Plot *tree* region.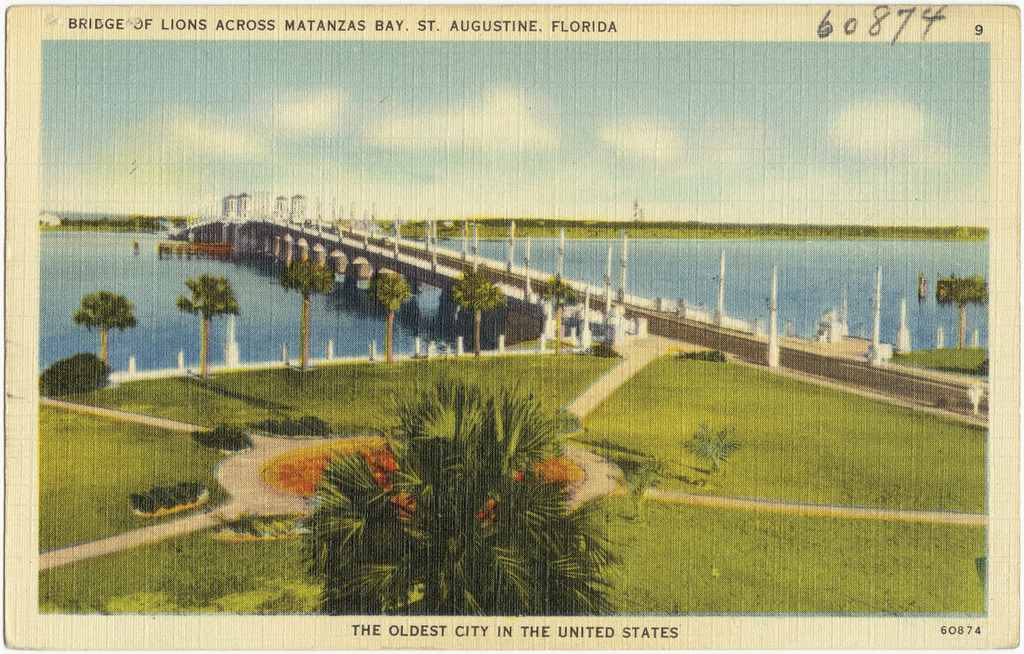
Plotted at 286/260/337/369.
